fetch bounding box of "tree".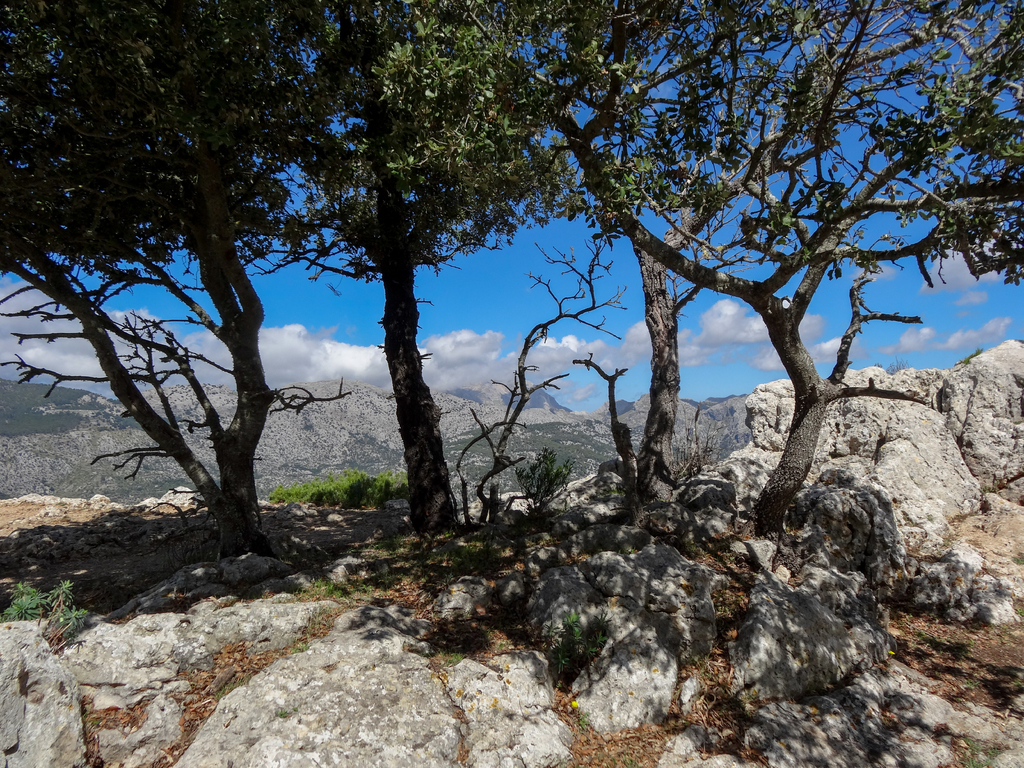
Bbox: bbox=[550, 3, 1022, 547].
